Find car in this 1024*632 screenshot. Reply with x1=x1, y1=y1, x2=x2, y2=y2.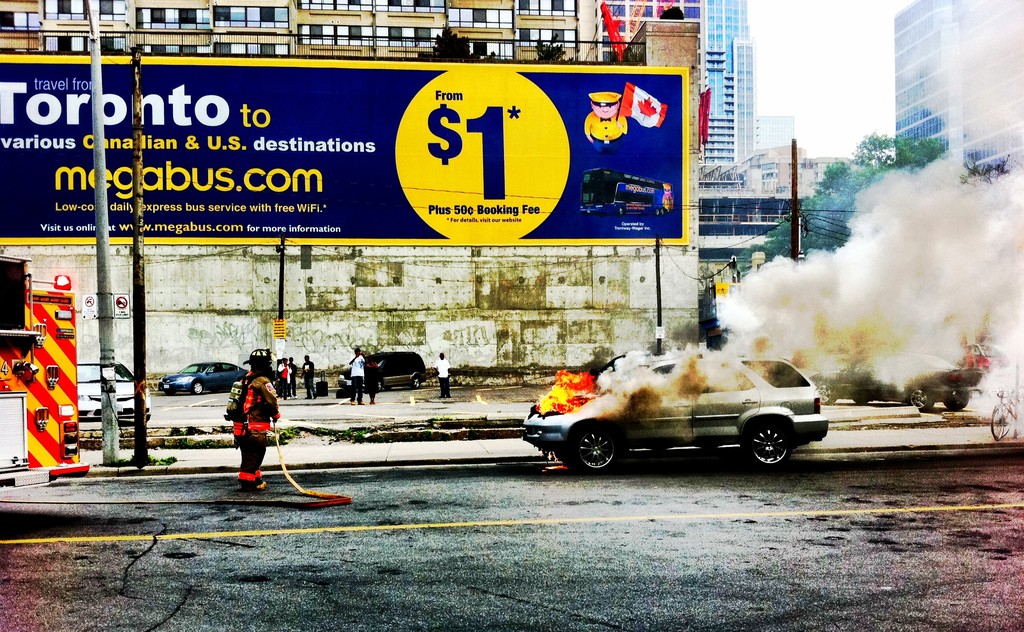
x1=161, y1=360, x2=246, y2=394.
